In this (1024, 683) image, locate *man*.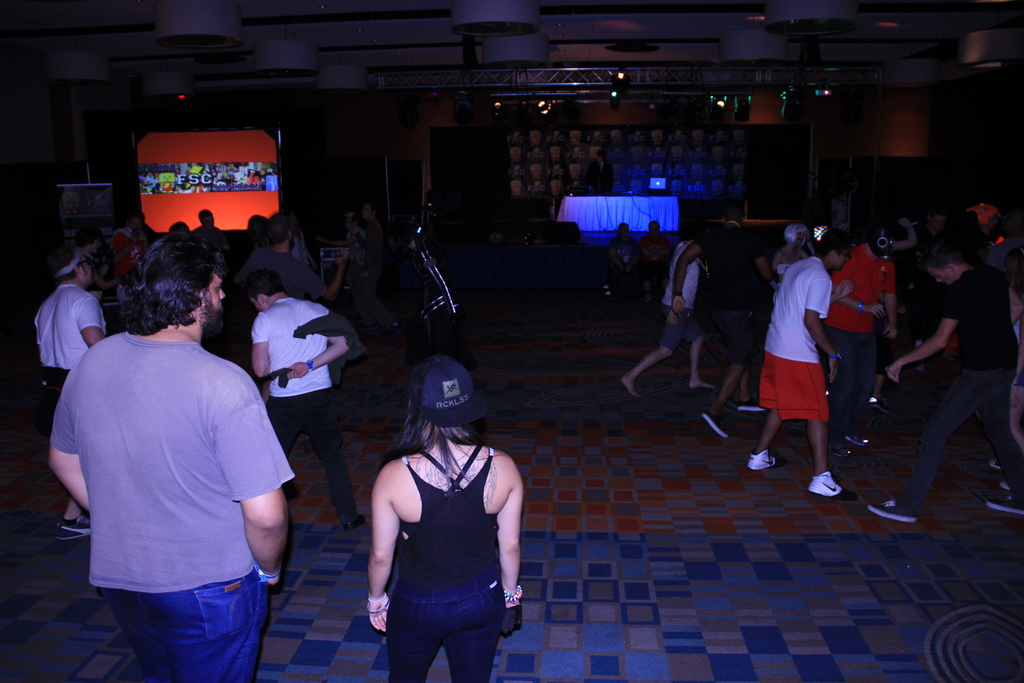
Bounding box: 47,238,296,672.
